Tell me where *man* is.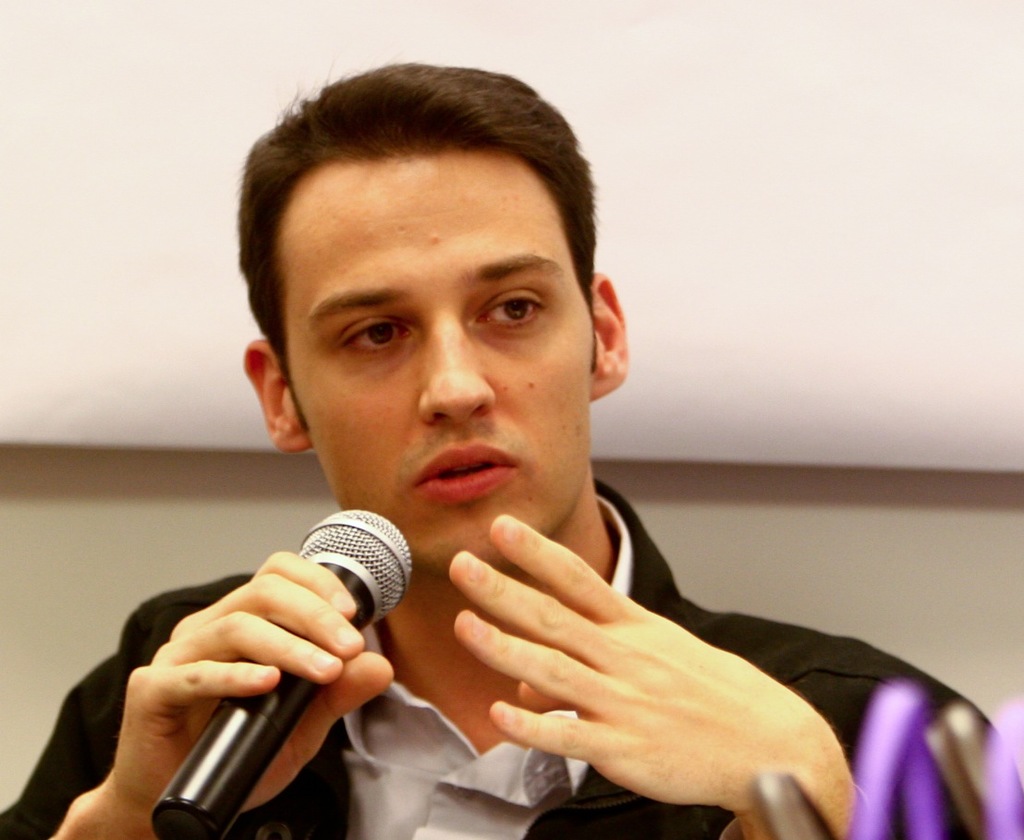
*man* is at crop(68, 95, 951, 839).
